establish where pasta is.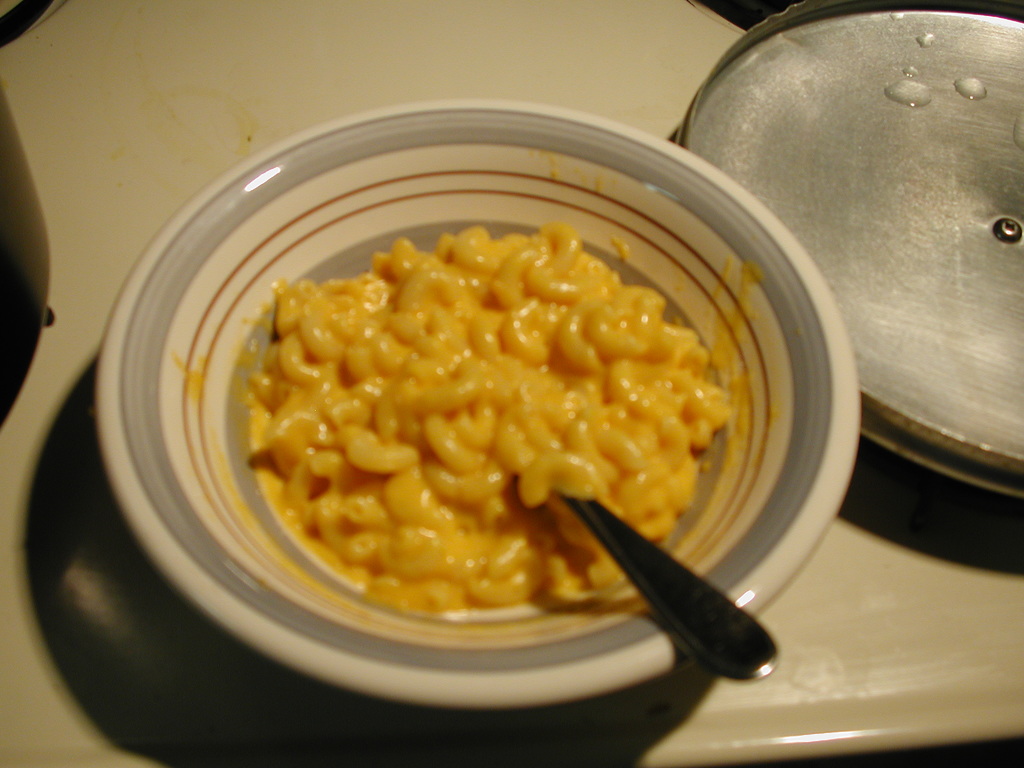
Established at [left=248, top=214, right=735, bottom=614].
